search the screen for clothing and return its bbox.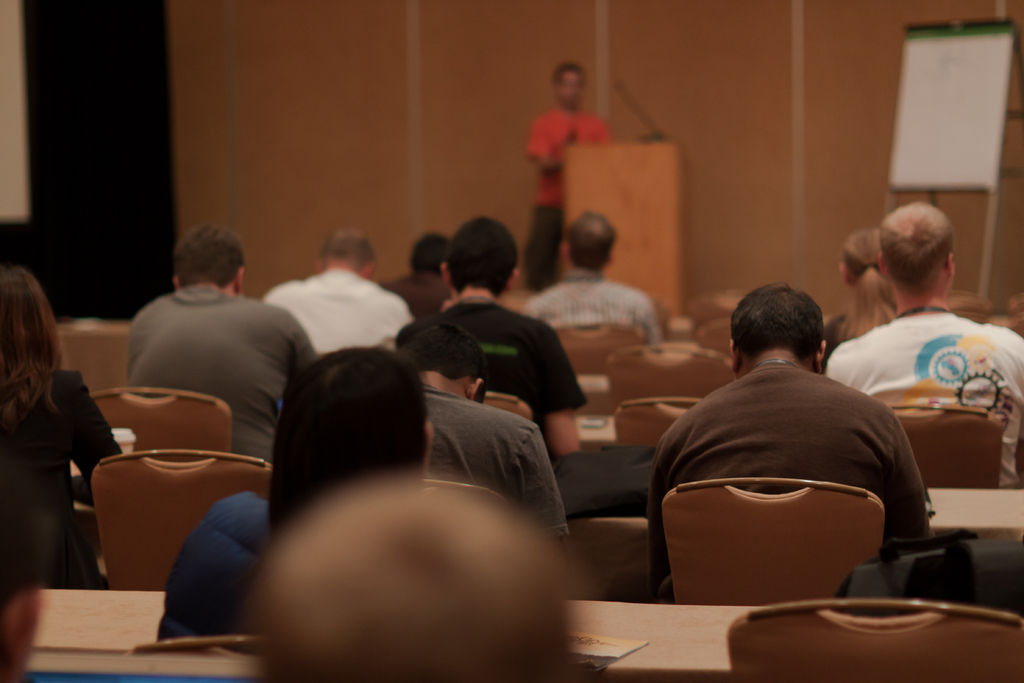
Found: Rect(526, 105, 609, 290).
